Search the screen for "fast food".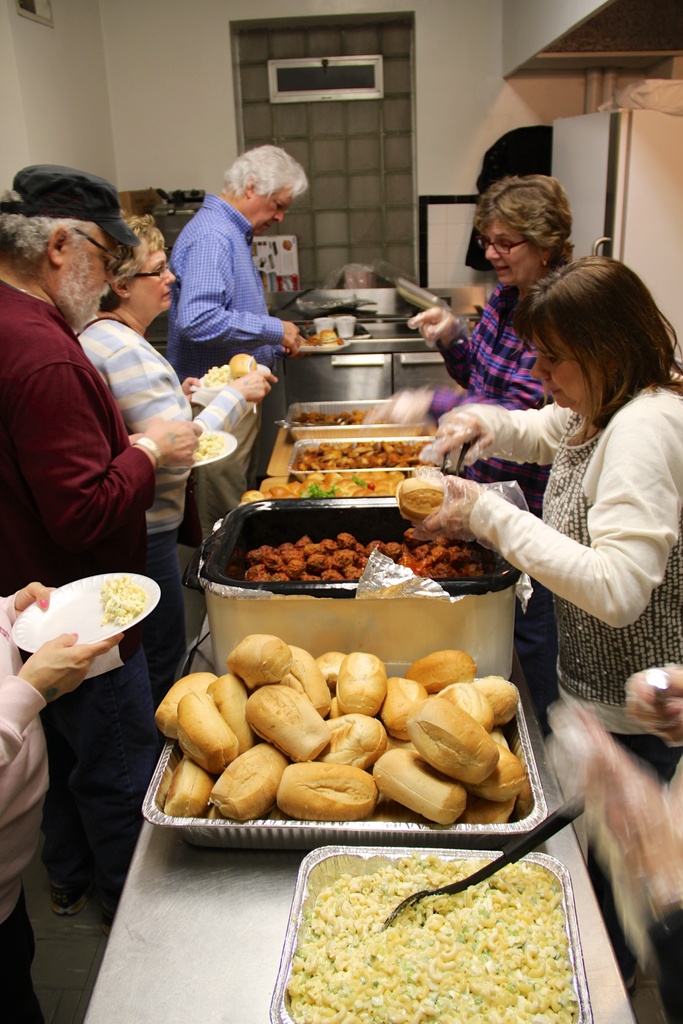
Found at 102, 573, 163, 631.
